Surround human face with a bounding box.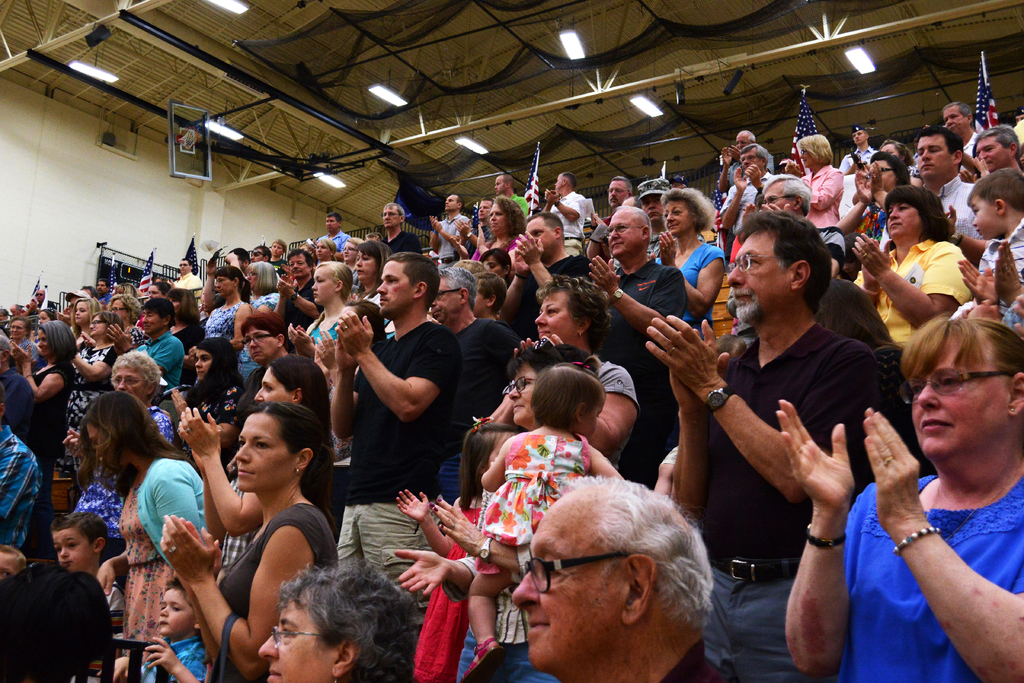
BBox(979, 137, 1012, 169).
